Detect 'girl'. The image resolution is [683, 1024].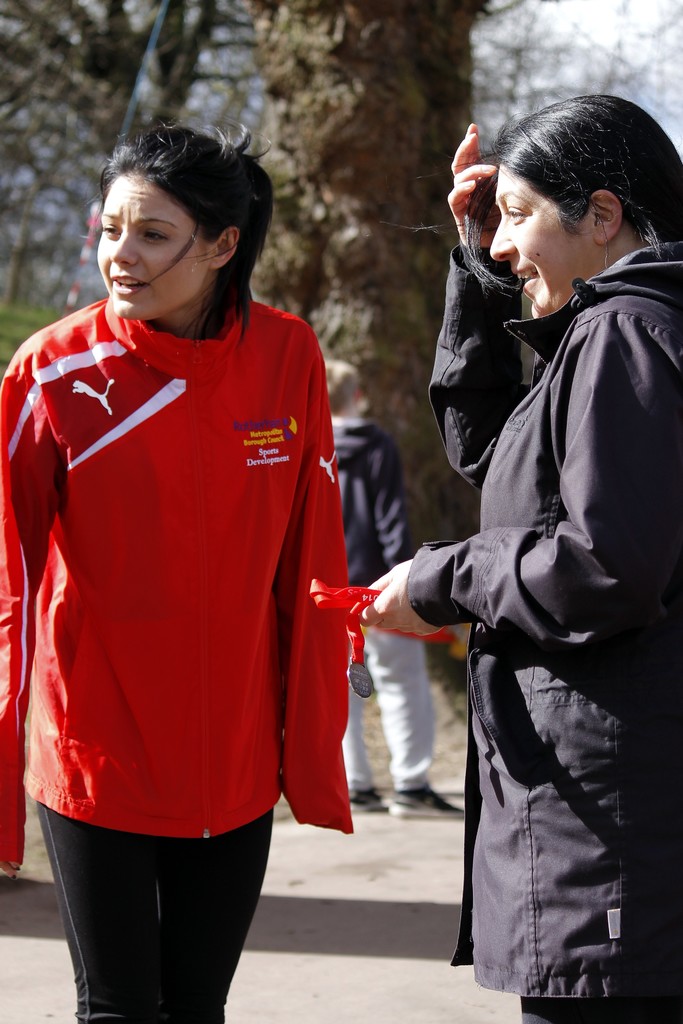
0/125/358/1023.
